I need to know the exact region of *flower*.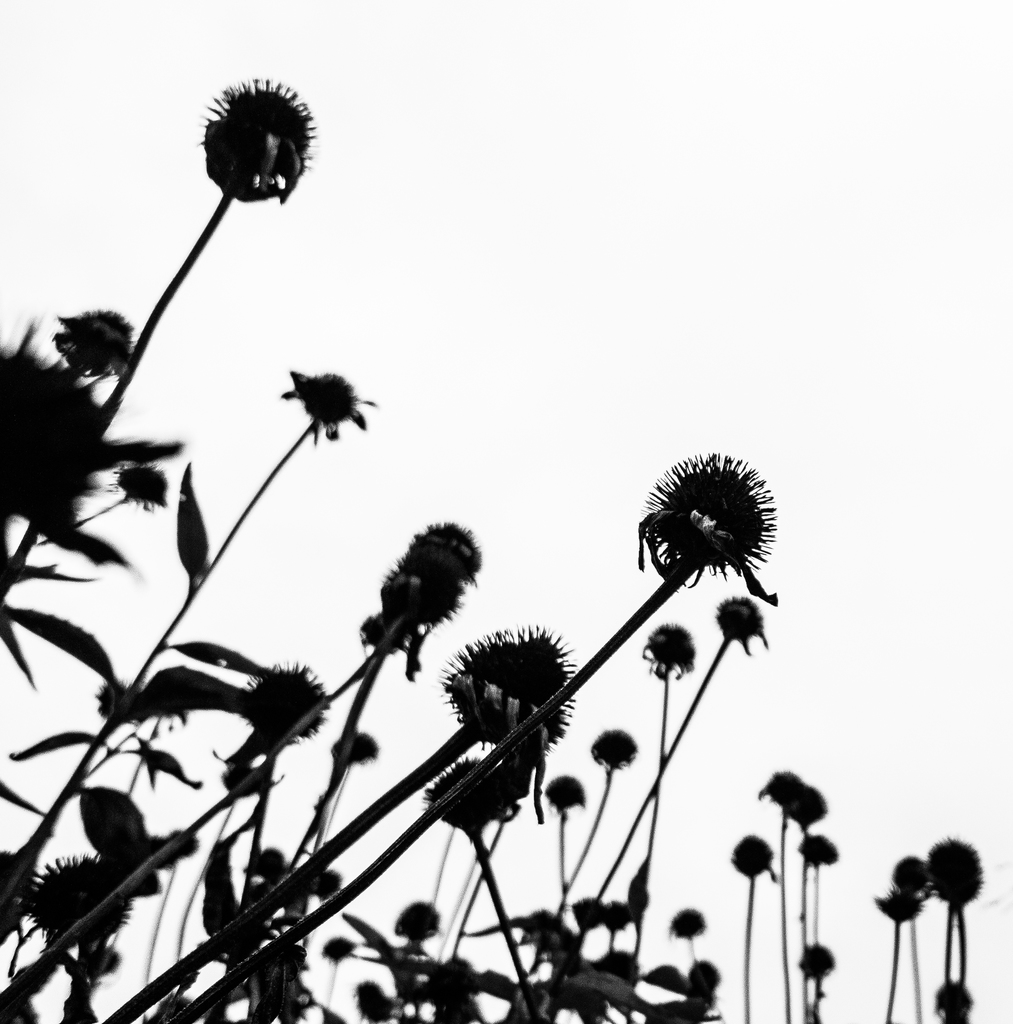
Region: {"x1": 638, "y1": 447, "x2": 778, "y2": 588}.
